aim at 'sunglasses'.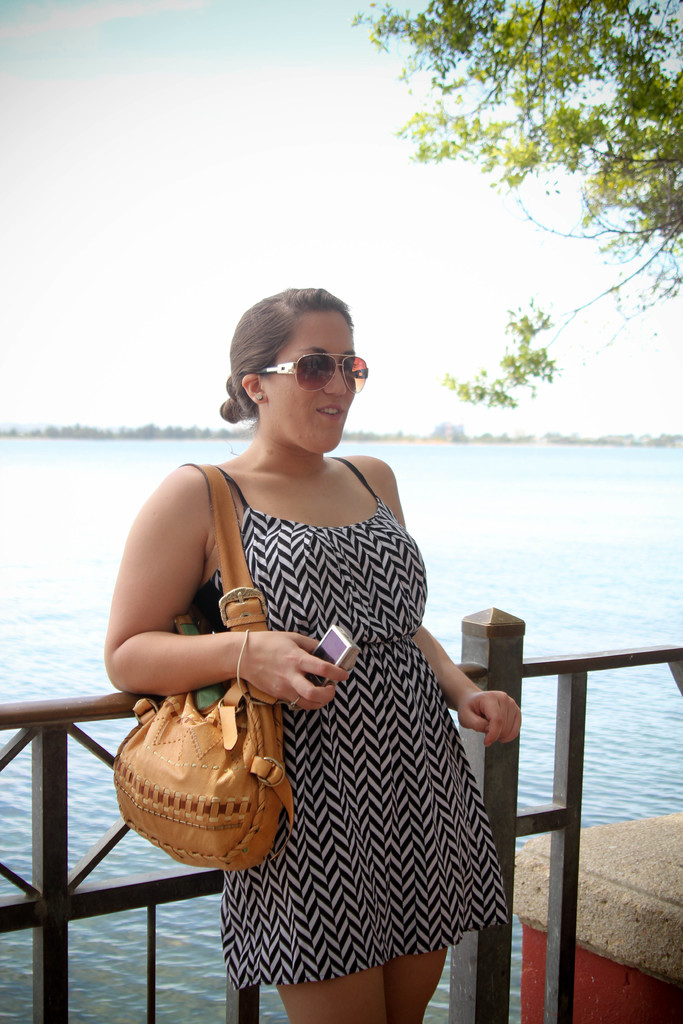
Aimed at (254, 348, 378, 399).
